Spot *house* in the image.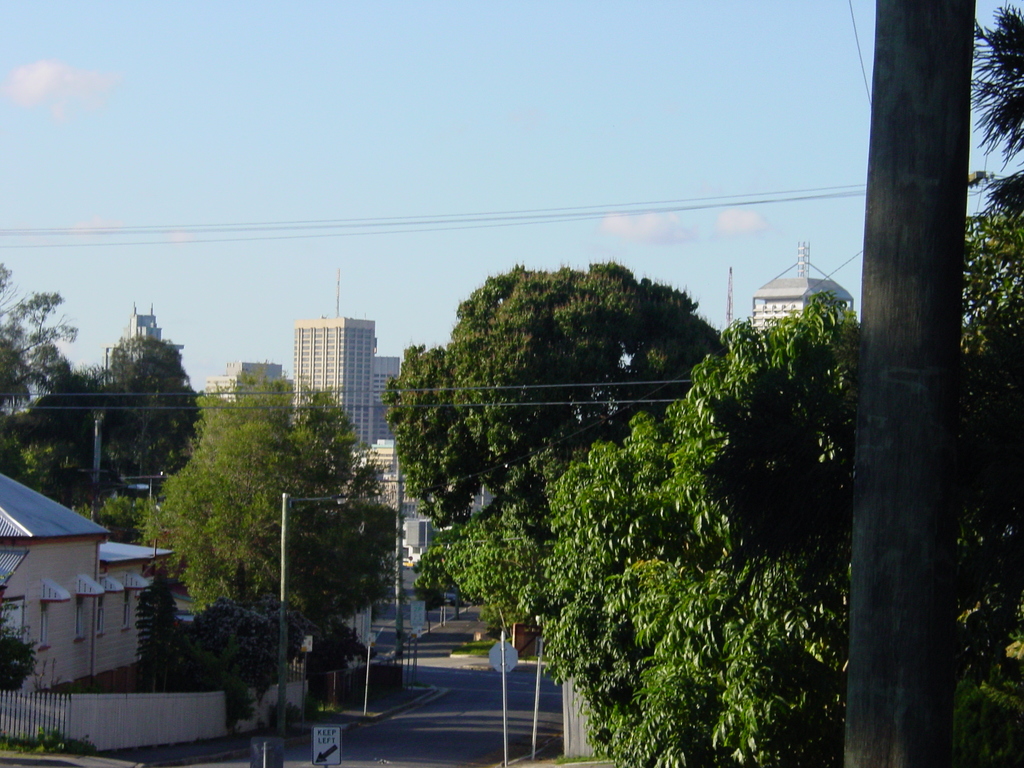
*house* found at detection(355, 435, 435, 529).
